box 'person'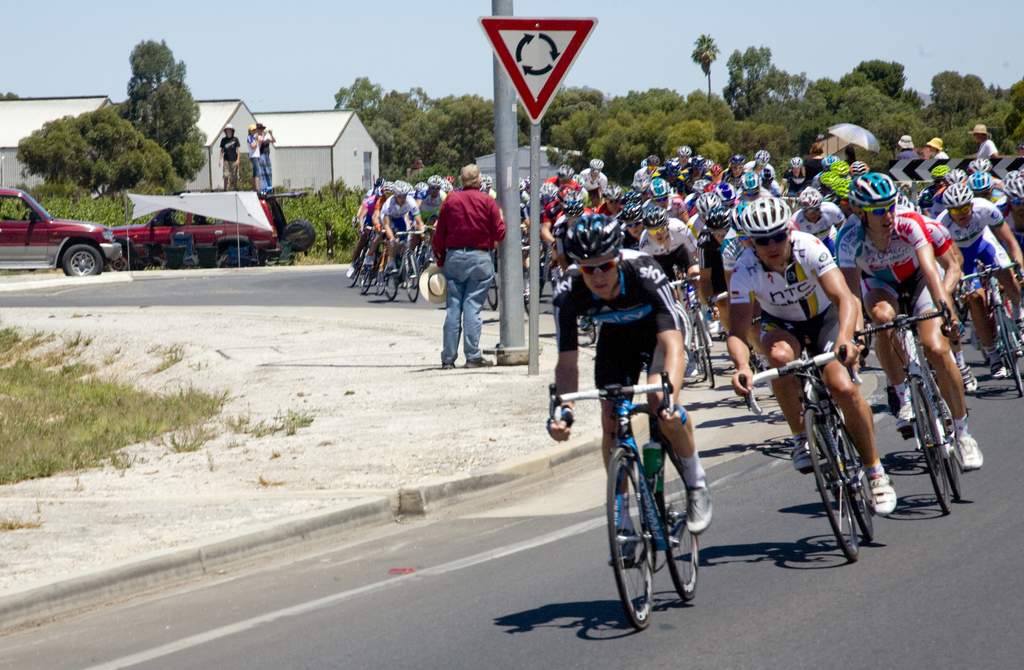
252 119 278 185
